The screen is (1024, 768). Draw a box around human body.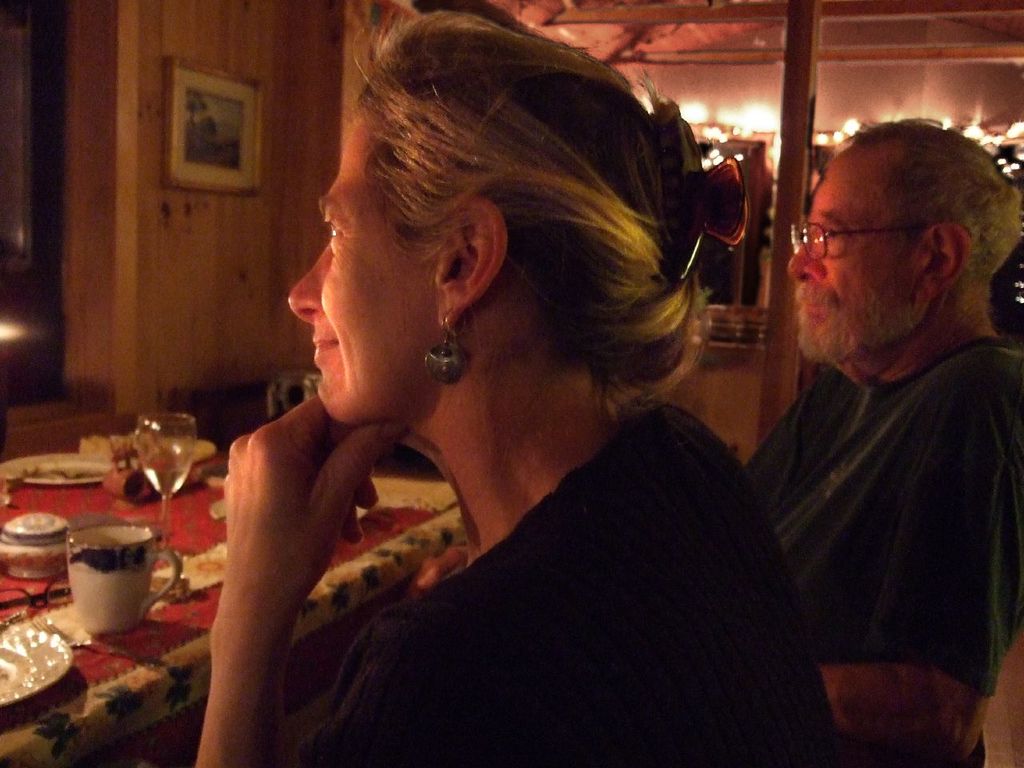
<region>138, 106, 792, 765</region>.
